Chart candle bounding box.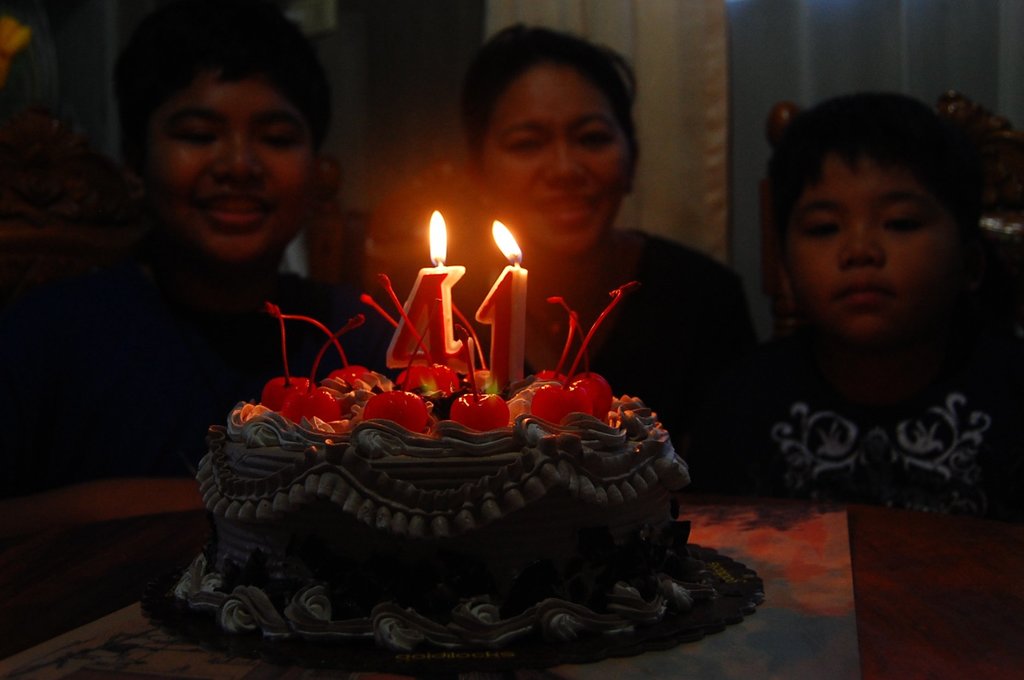
Charted: (x1=383, y1=211, x2=466, y2=376).
